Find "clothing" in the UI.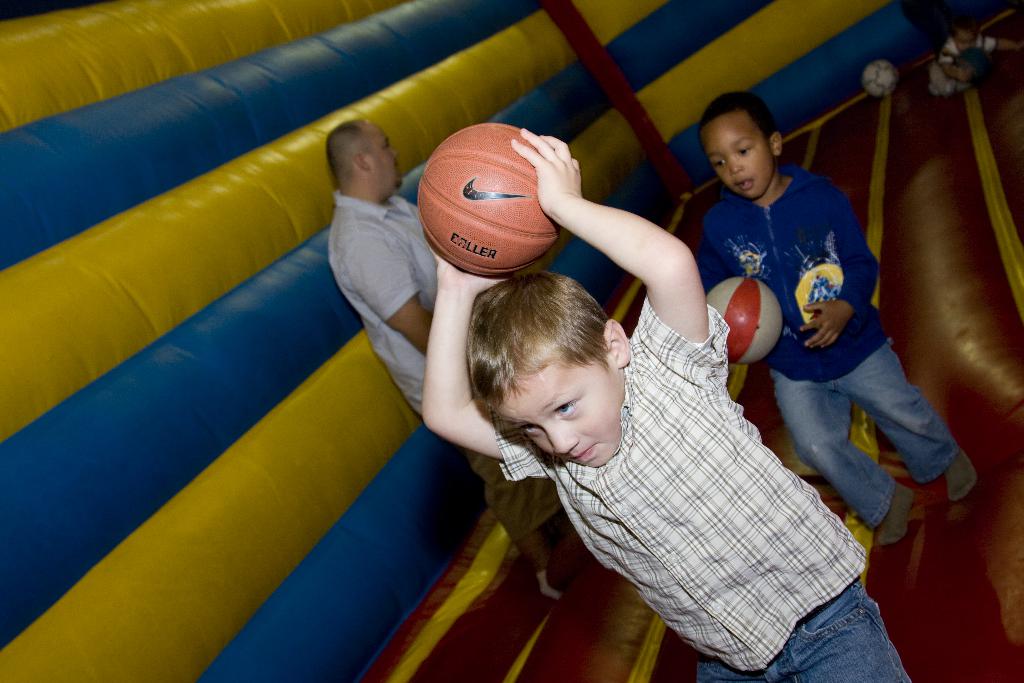
UI element at pyautogui.locateOnScreen(489, 295, 912, 682).
